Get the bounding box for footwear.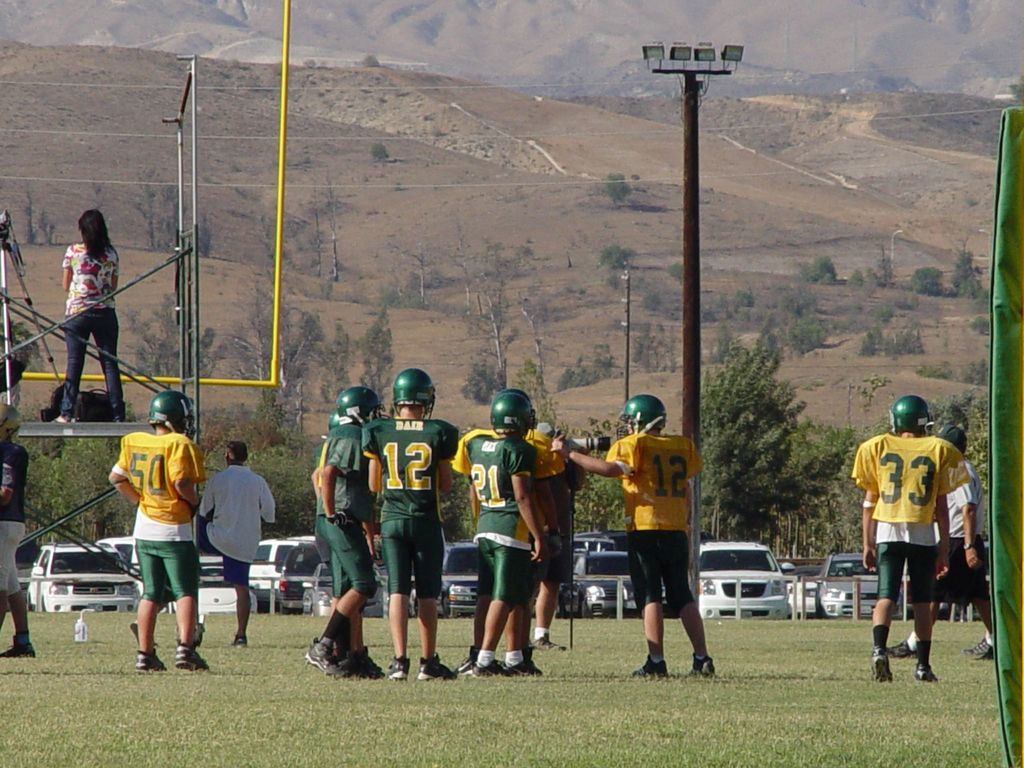
{"left": 178, "top": 650, "right": 205, "bottom": 672}.
